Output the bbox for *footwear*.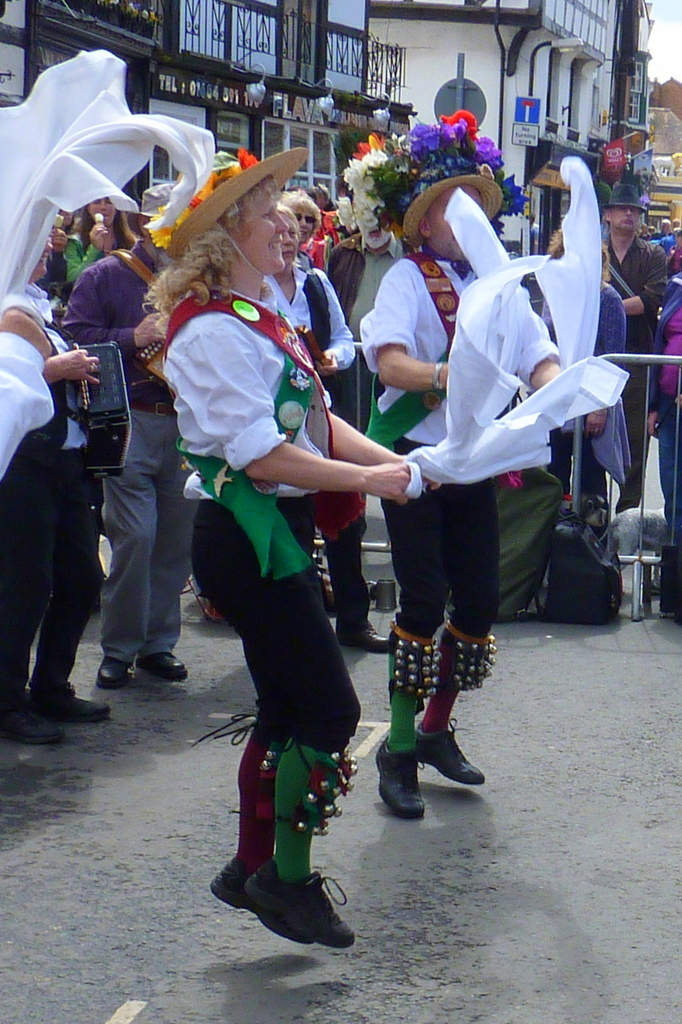
bbox(208, 850, 277, 913).
